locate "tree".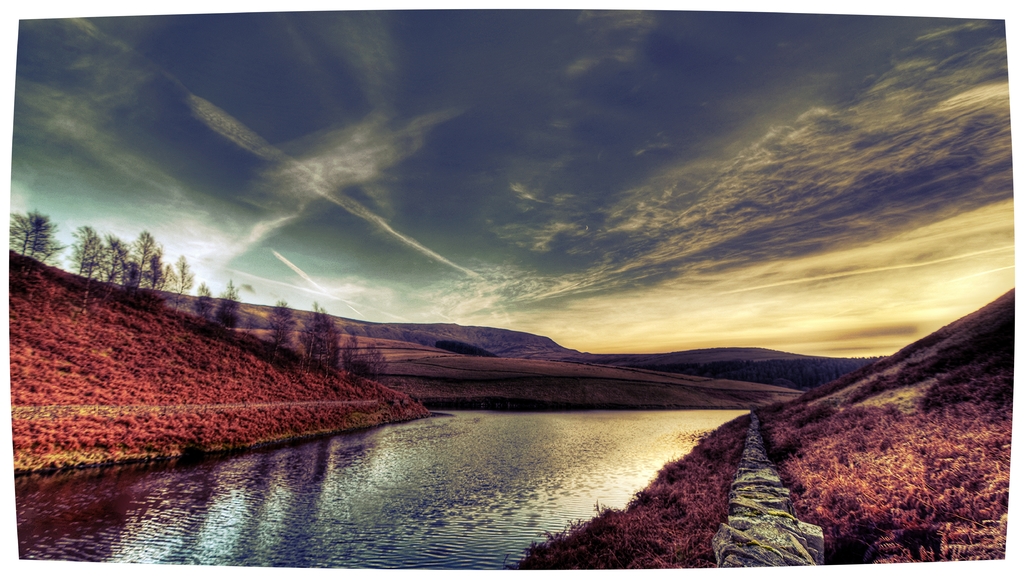
Bounding box: locate(104, 226, 147, 293).
